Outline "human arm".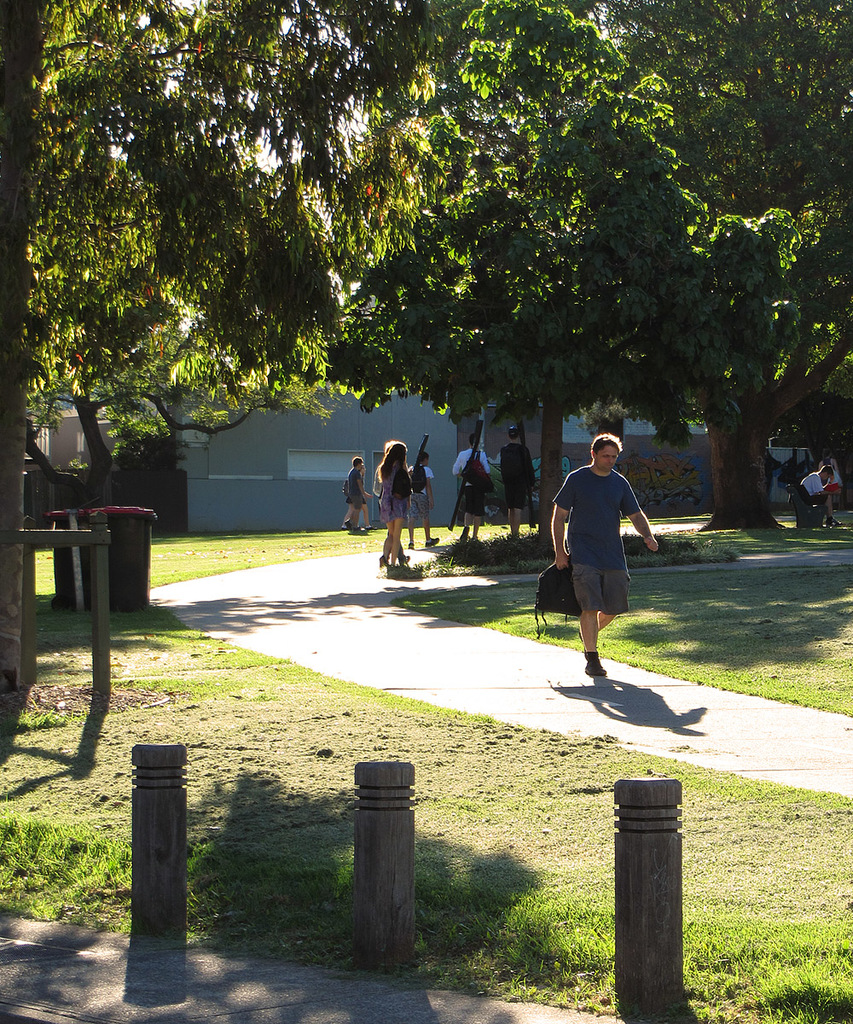
Outline: BBox(423, 469, 437, 513).
